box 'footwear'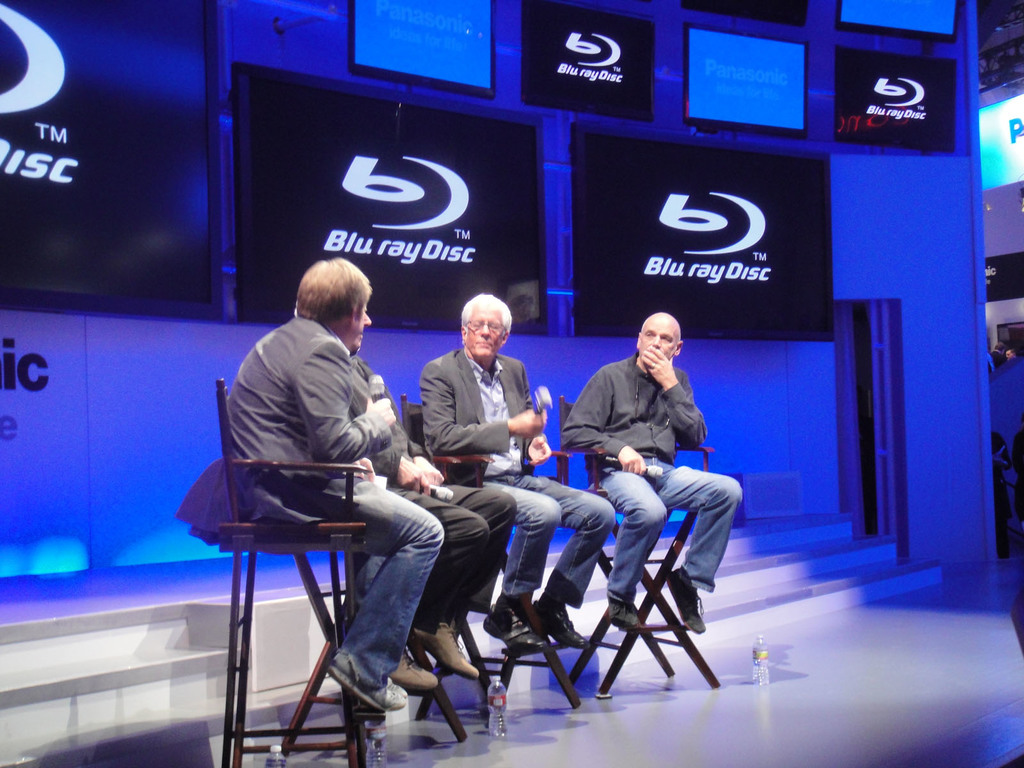
[x1=662, y1=566, x2=705, y2=635]
